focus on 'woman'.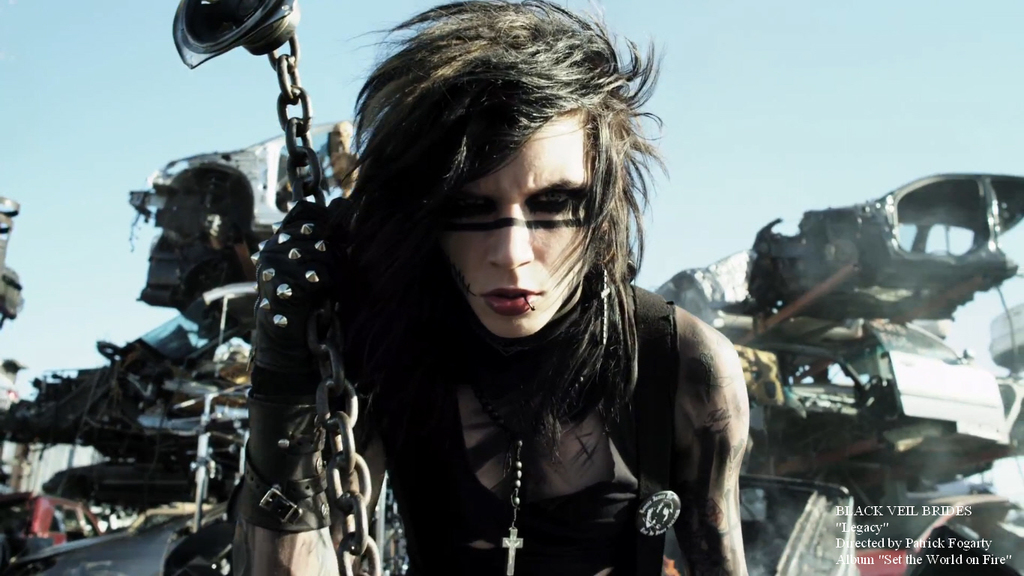
Focused at [left=273, top=8, right=740, bottom=575].
